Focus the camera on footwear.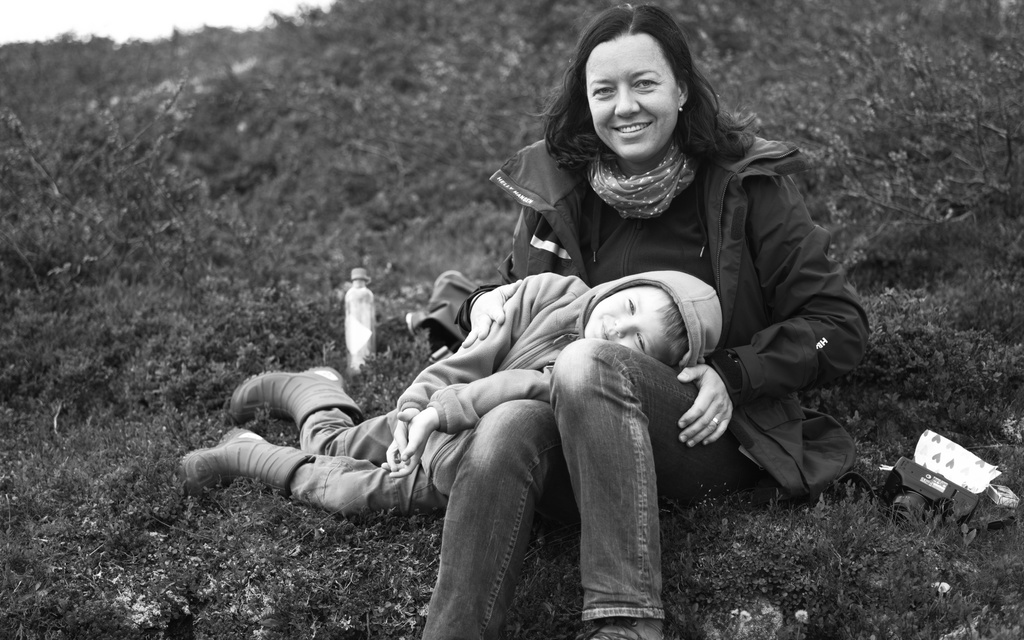
Focus region: locate(222, 365, 364, 443).
